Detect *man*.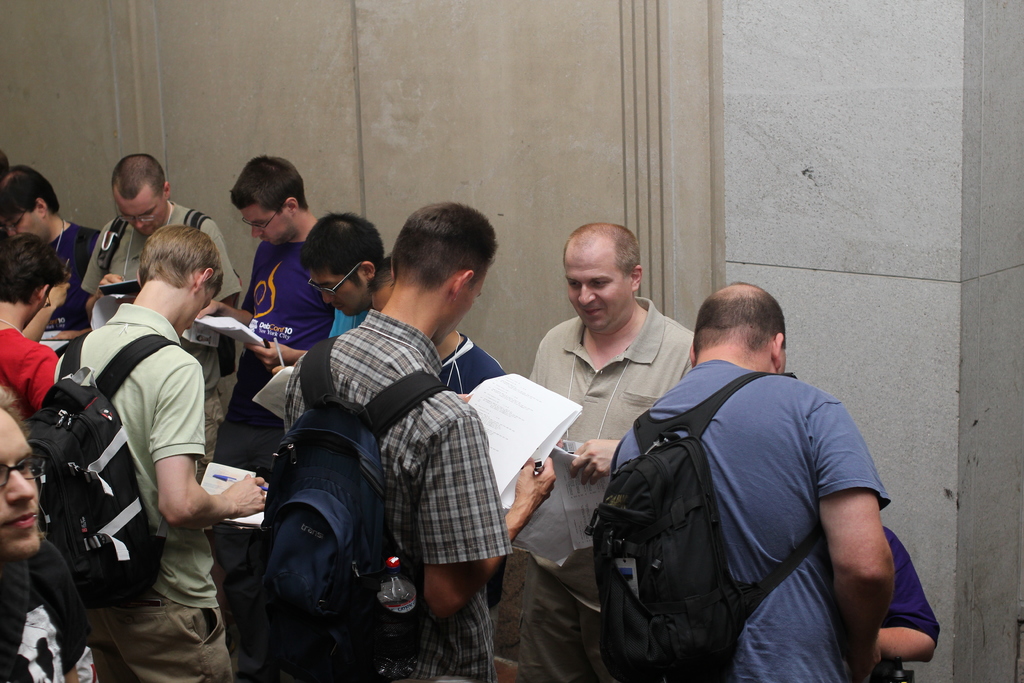
Detected at bbox=[79, 153, 241, 477].
